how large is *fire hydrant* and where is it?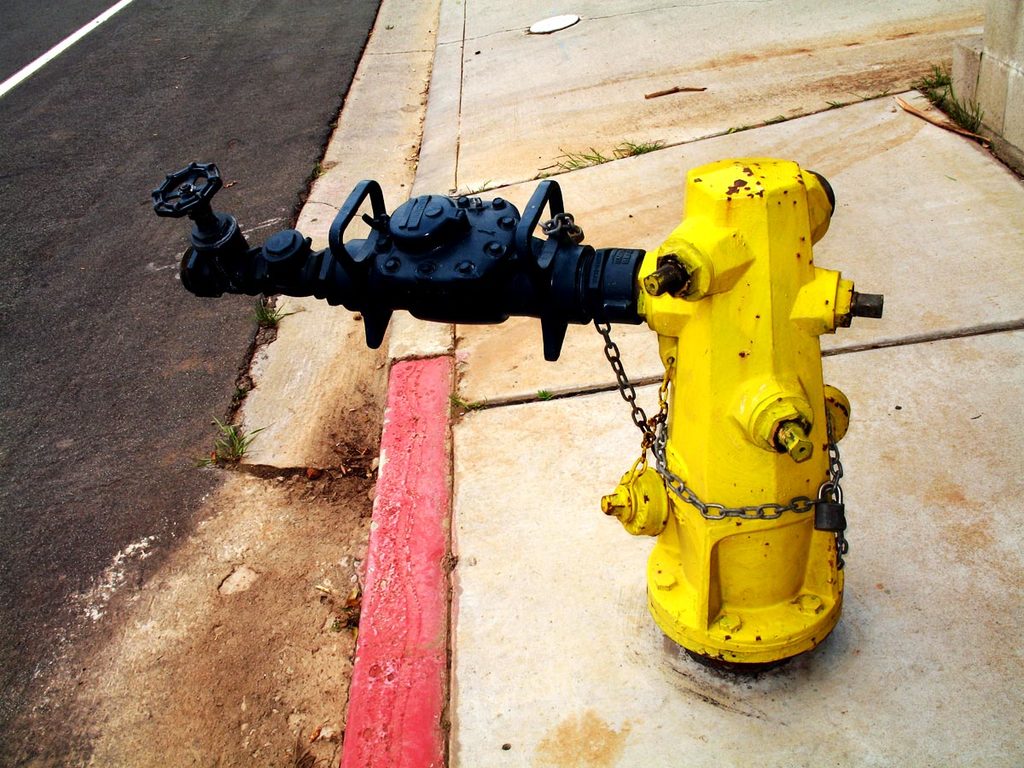
Bounding box: box=[150, 162, 888, 678].
